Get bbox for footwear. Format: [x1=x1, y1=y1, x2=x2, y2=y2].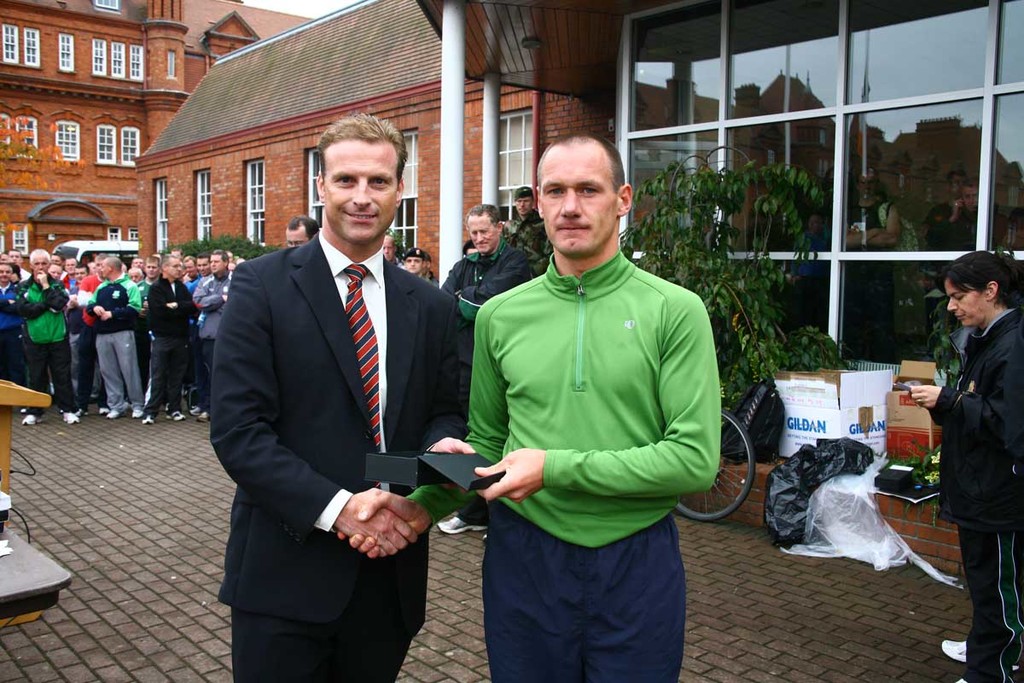
[x1=106, y1=407, x2=123, y2=417].
